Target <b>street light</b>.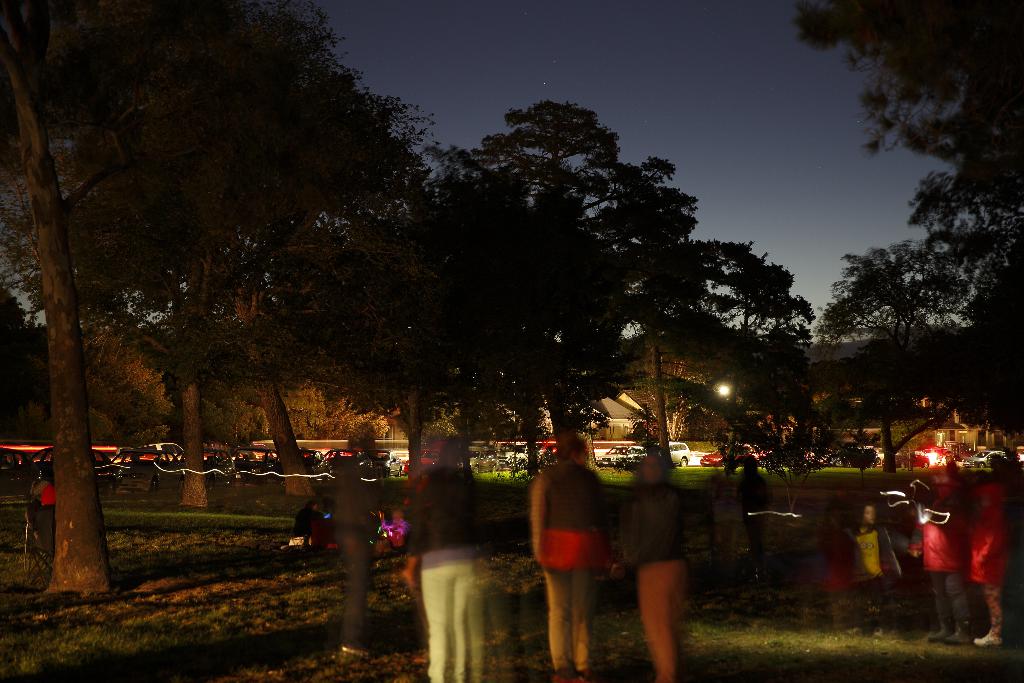
Target region: <region>713, 380, 732, 404</region>.
